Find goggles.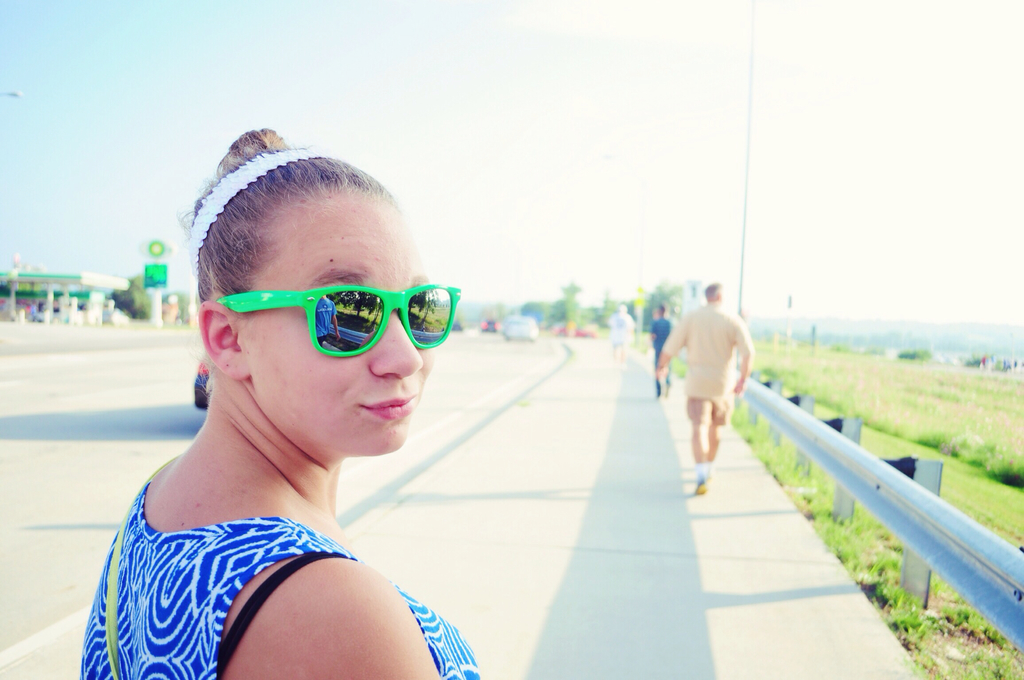
BBox(208, 280, 464, 360).
